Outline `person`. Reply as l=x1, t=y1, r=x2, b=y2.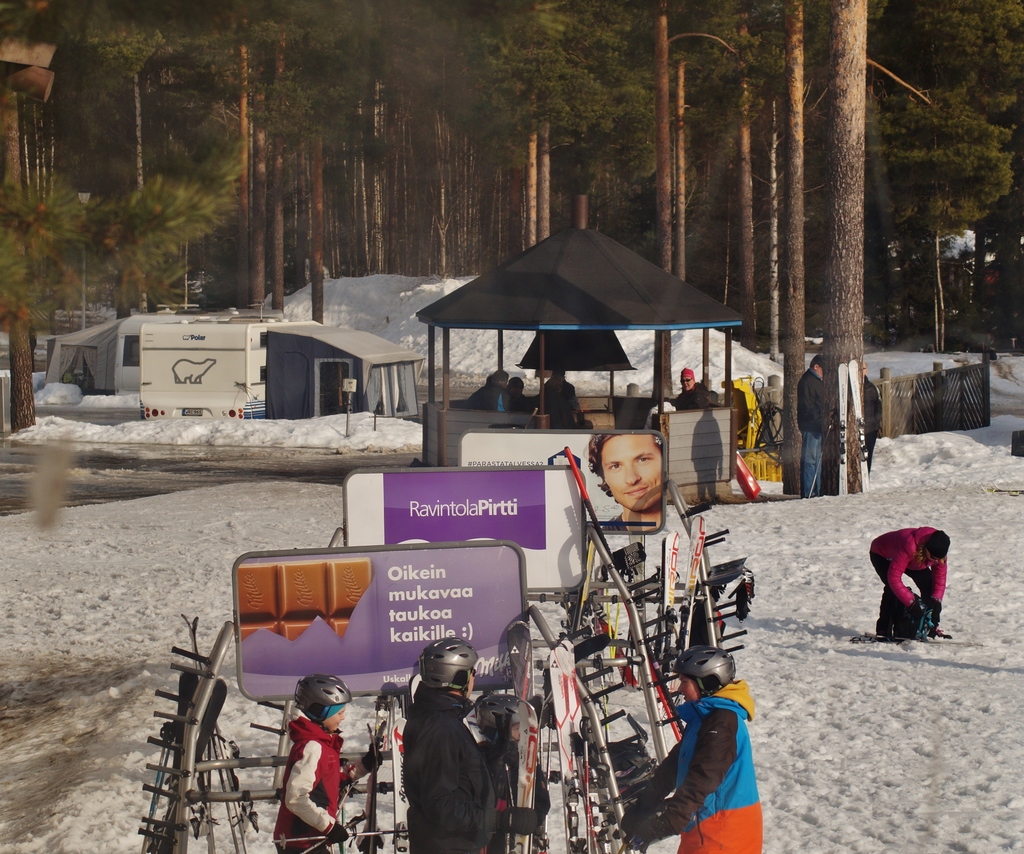
l=471, t=693, r=550, b=853.
